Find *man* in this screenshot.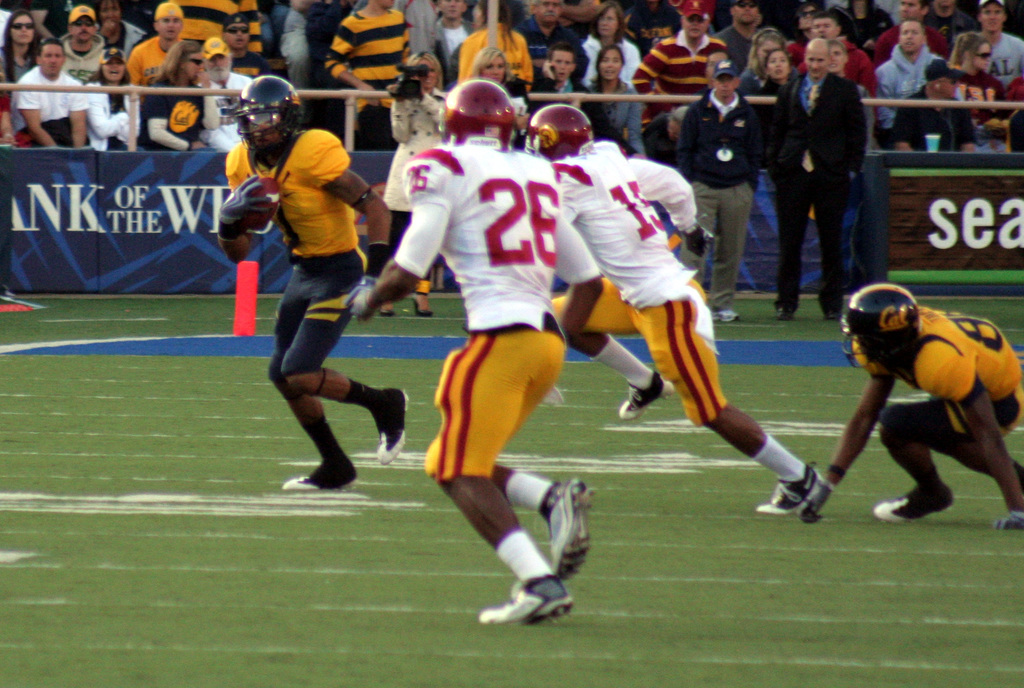
The bounding box for *man* is x1=176, y1=0, x2=264, y2=55.
